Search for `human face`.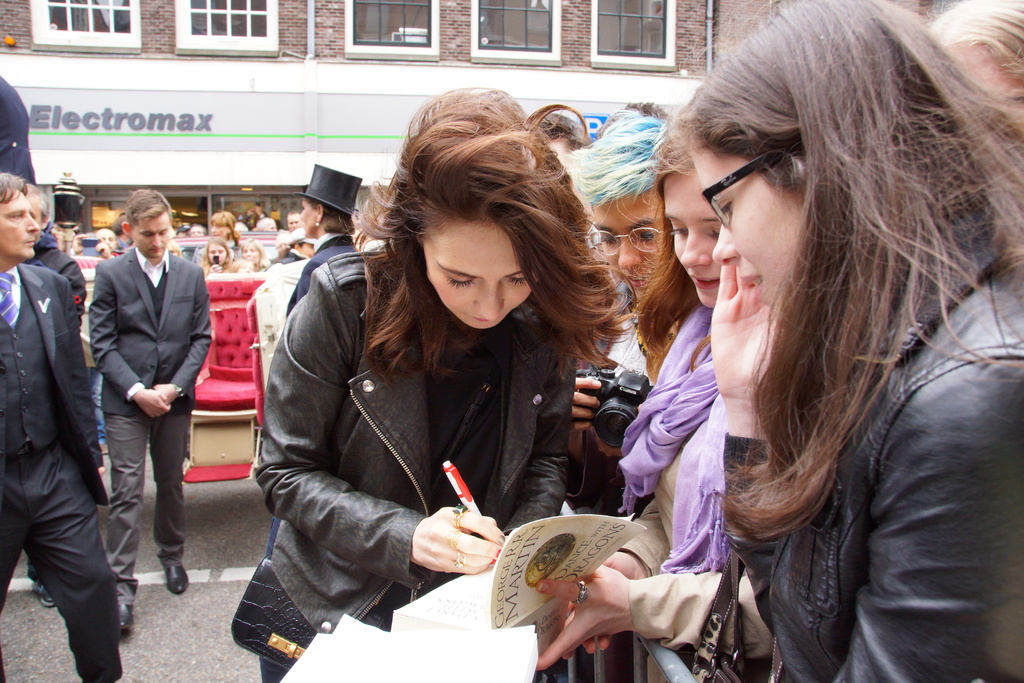
Found at [x1=212, y1=224, x2=227, y2=239].
